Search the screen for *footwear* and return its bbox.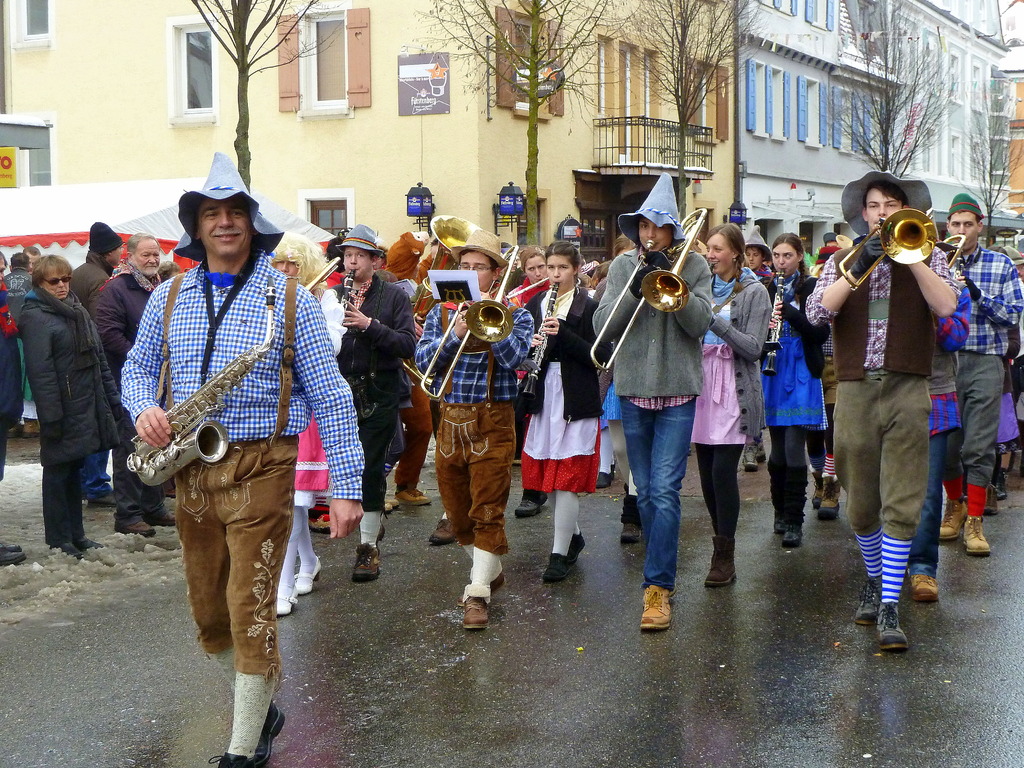
Found: bbox=[208, 697, 290, 767].
